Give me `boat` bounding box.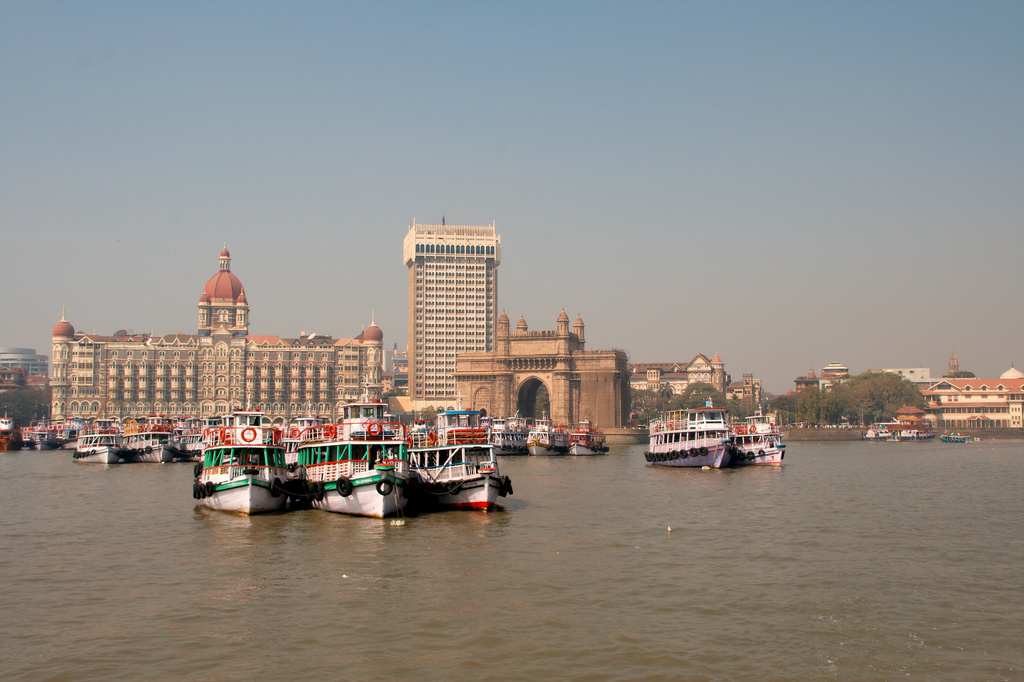
pyautogui.locateOnScreen(71, 416, 121, 462).
